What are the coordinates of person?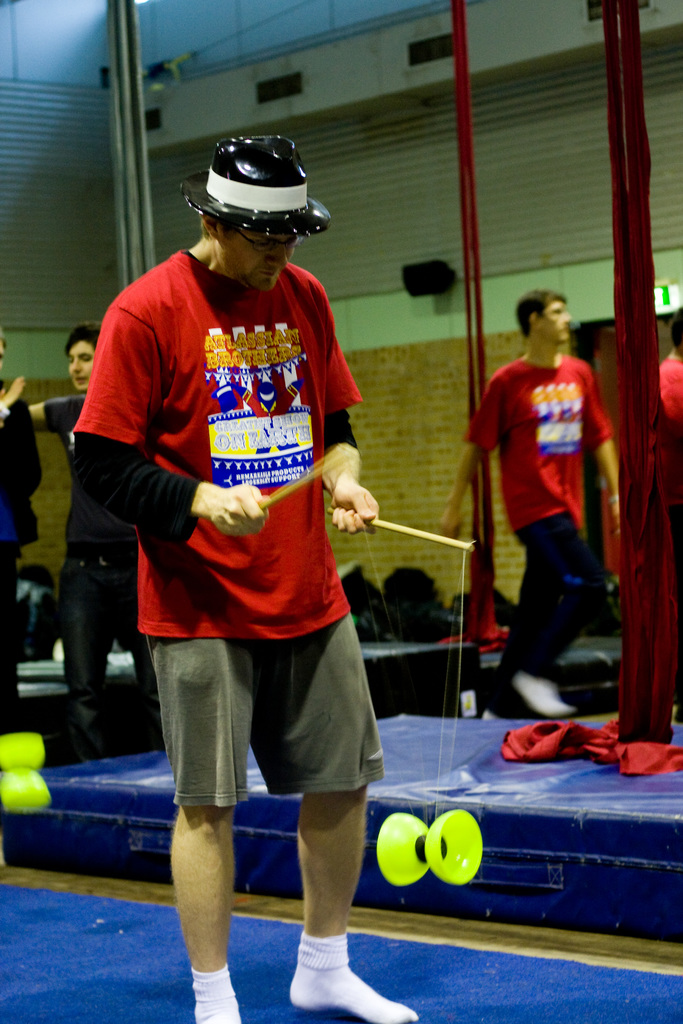
72 135 418 1023.
